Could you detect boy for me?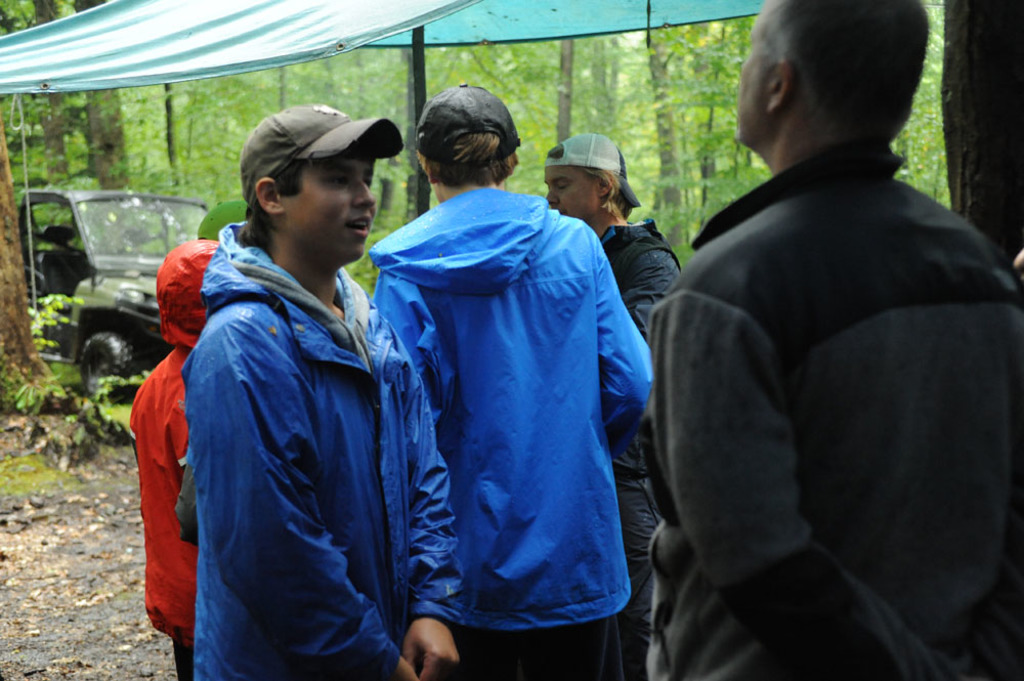
Detection result: x1=130, y1=74, x2=477, y2=664.
